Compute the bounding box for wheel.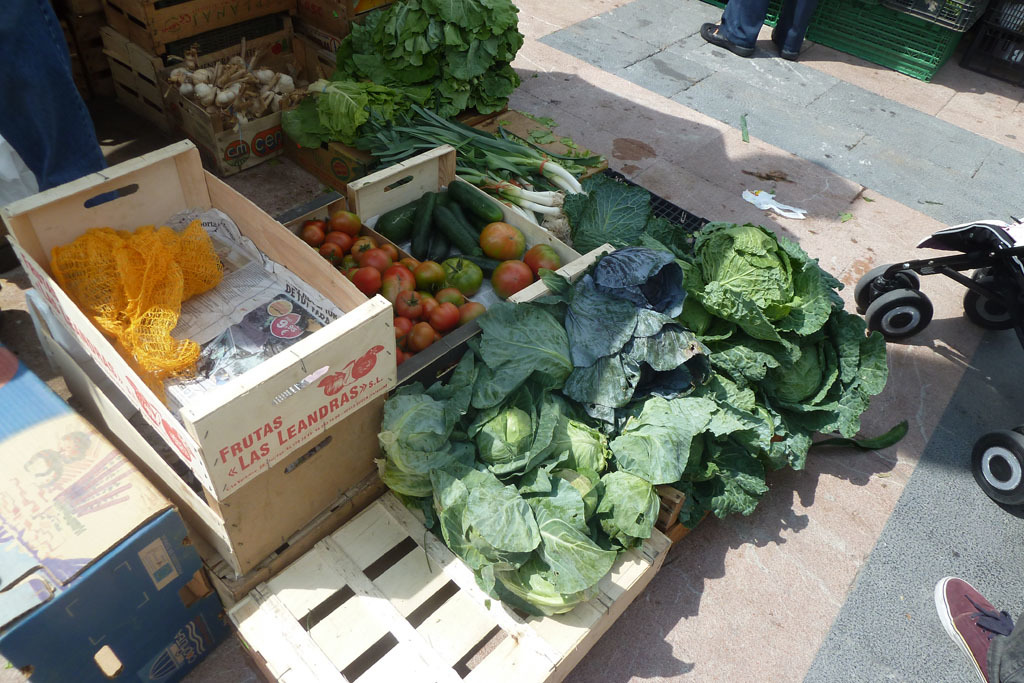
box(961, 427, 1023, 515).
